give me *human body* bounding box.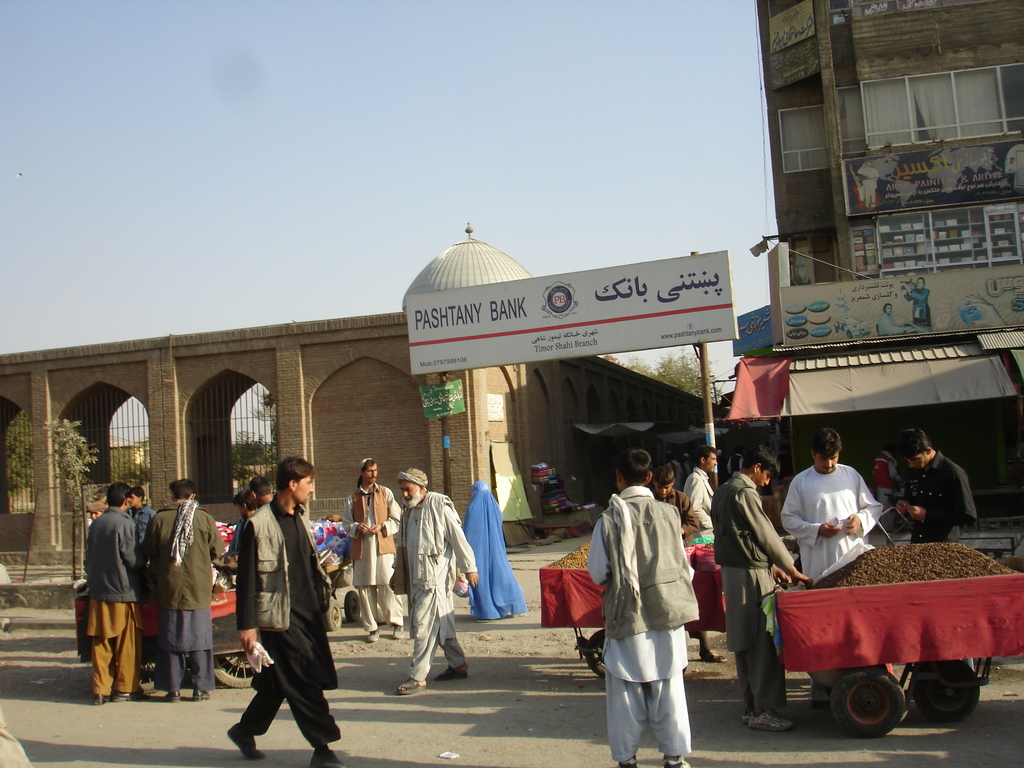
l=779, t=456, r=882, b=583.
